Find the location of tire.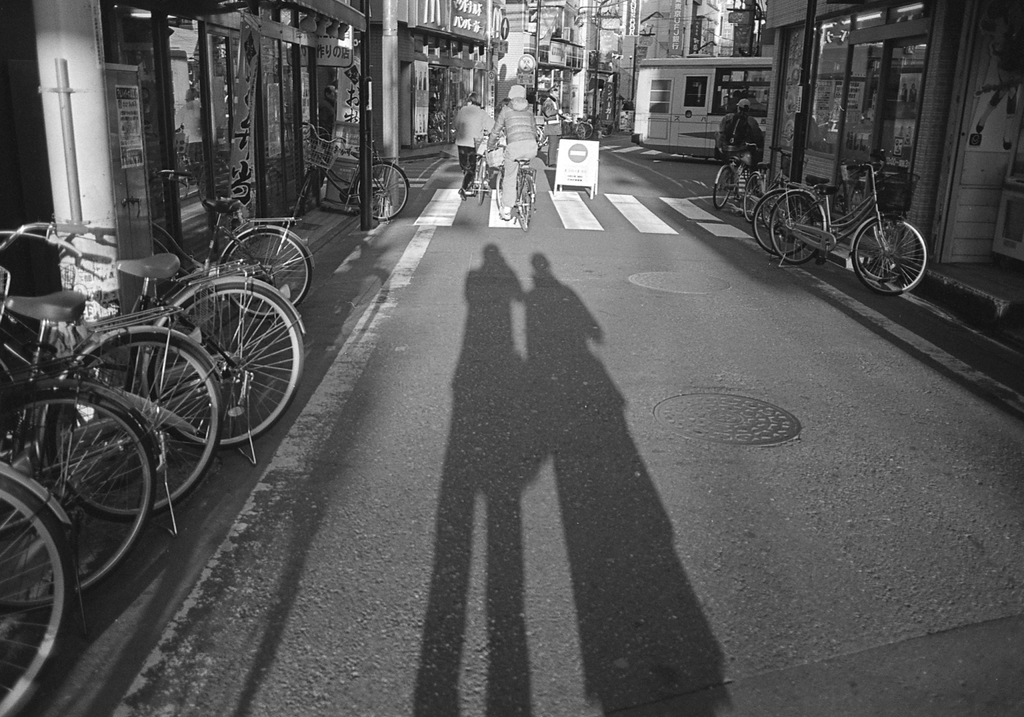
Location: [477, 161, 485, 202].
